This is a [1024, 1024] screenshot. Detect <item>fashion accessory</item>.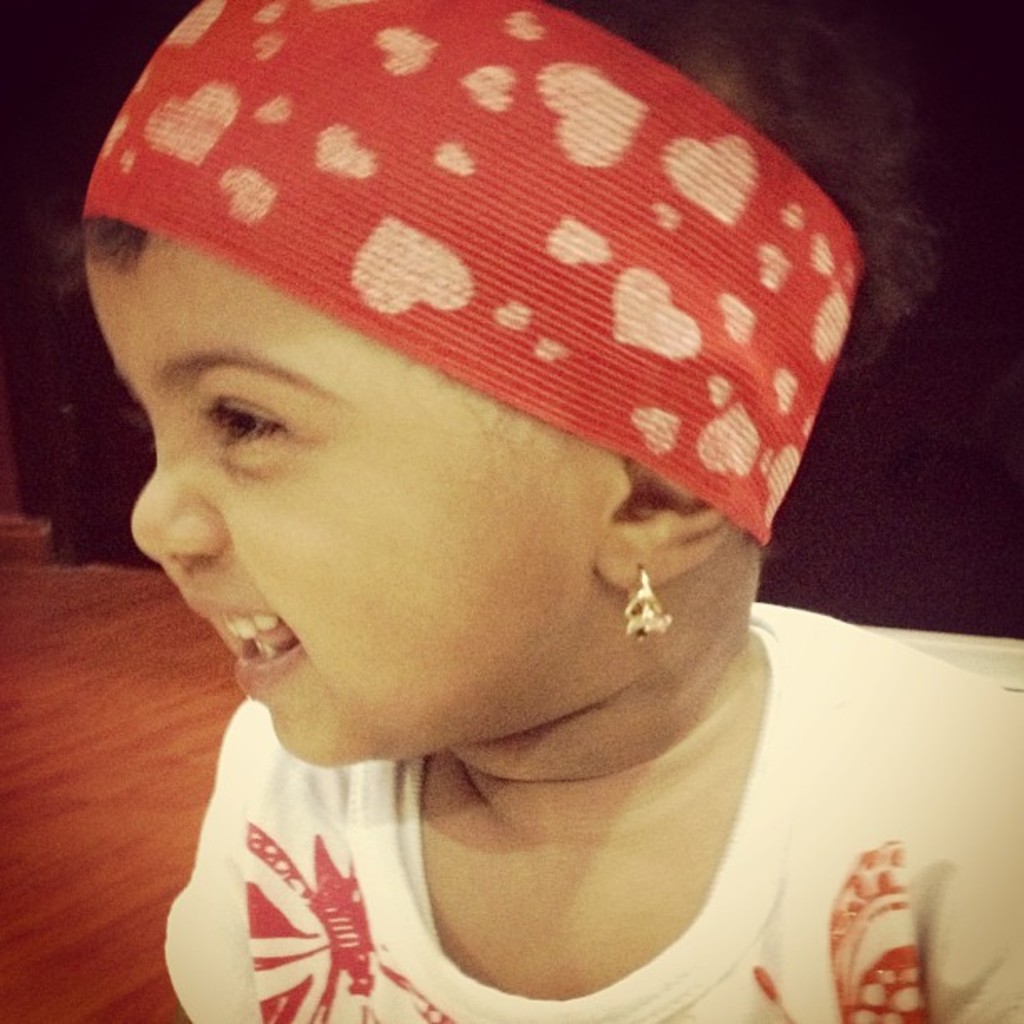
(left=622, top=566, right=674, bottom=644).
